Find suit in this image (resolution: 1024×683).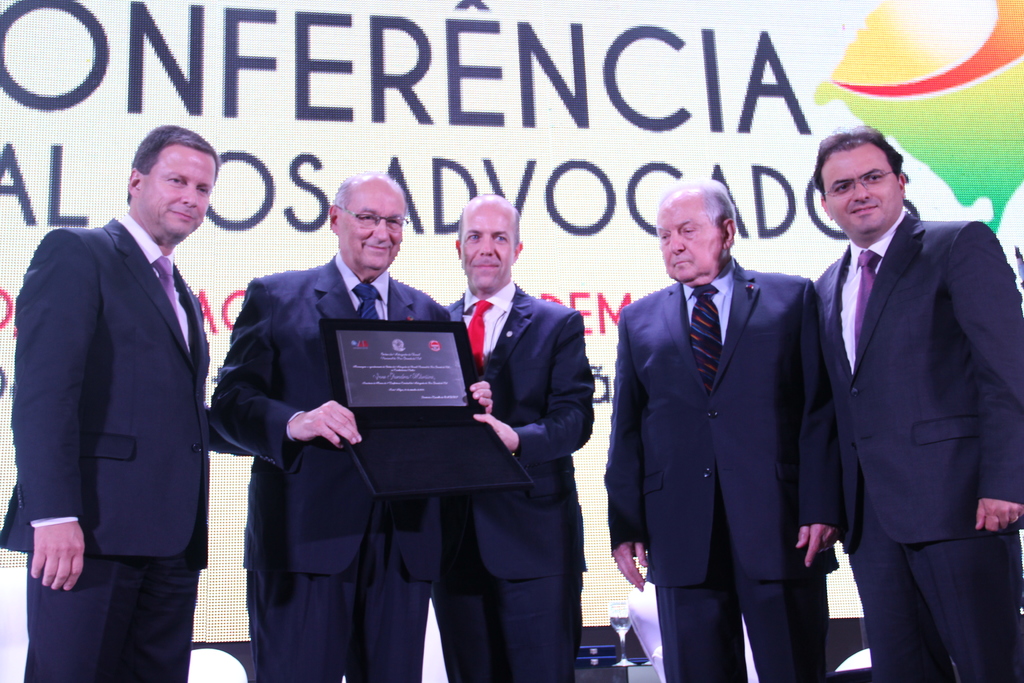
598 255 845 682.
